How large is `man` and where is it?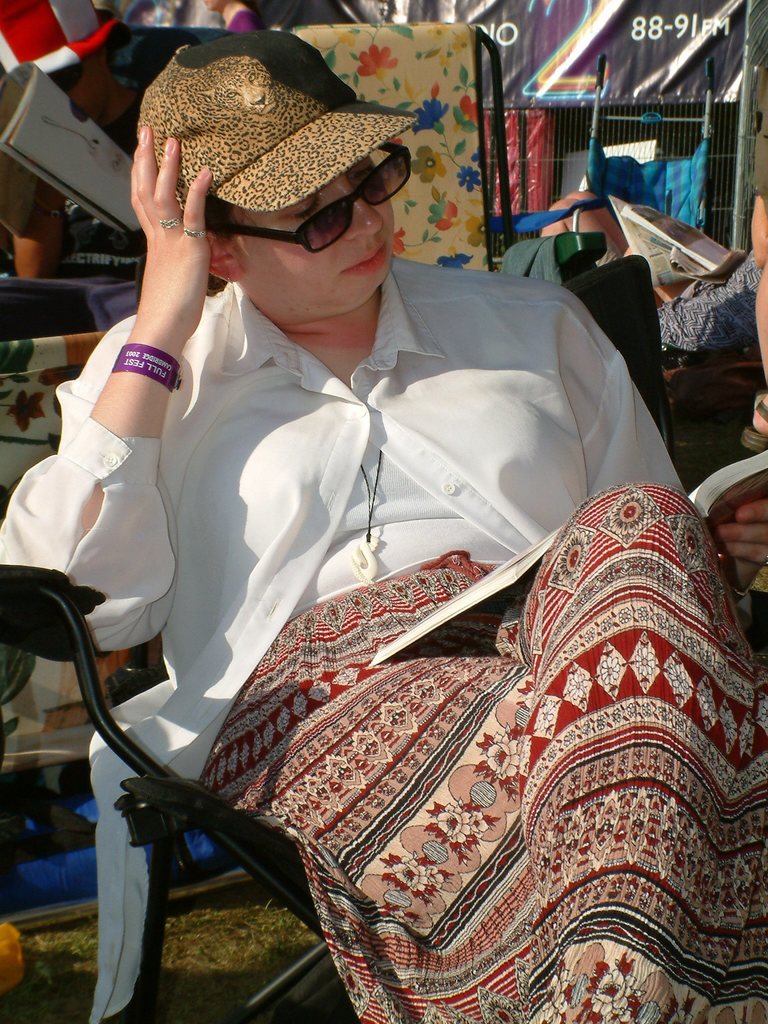
Bounding box: <bbox>49, 44, 701, 955</bbox>.
